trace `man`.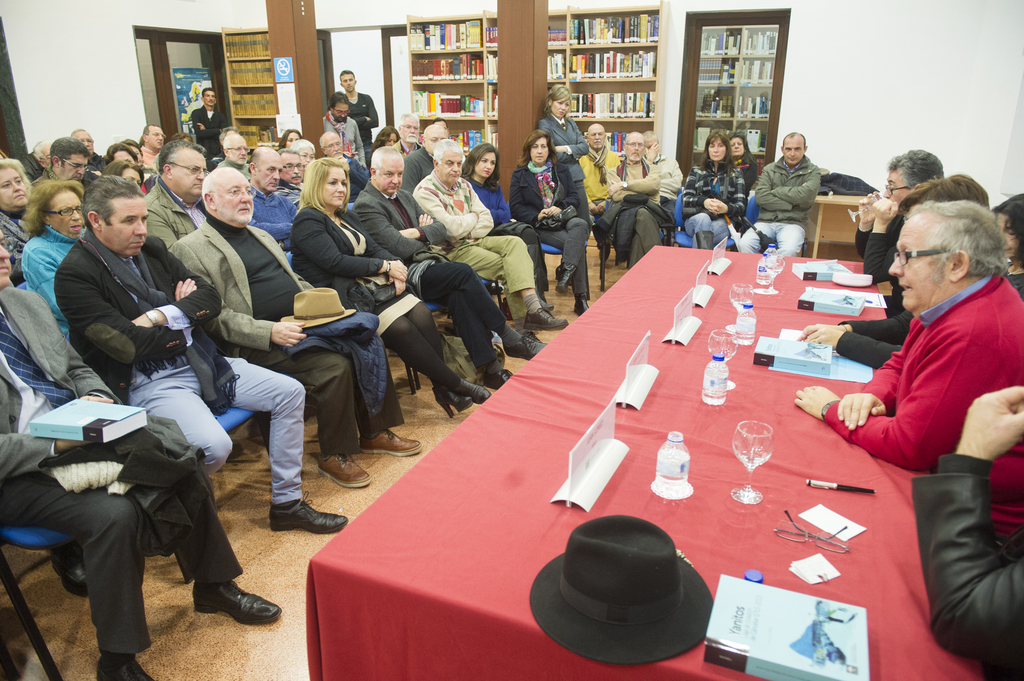
Traced to 351 146 545 382.
